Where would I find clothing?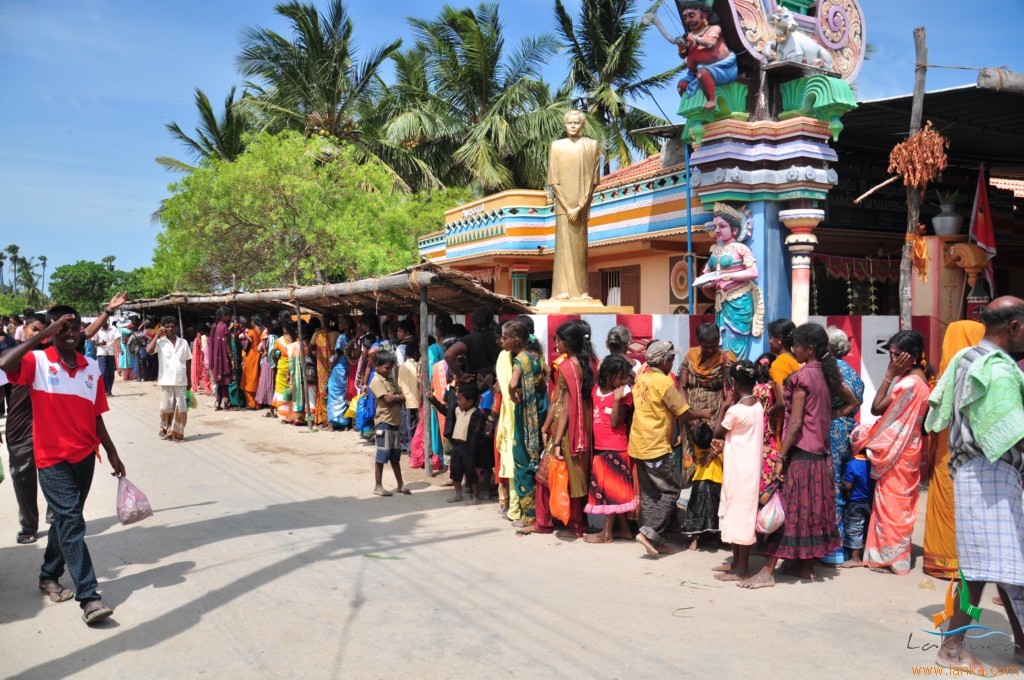
At (845, 451, 876, 551).
